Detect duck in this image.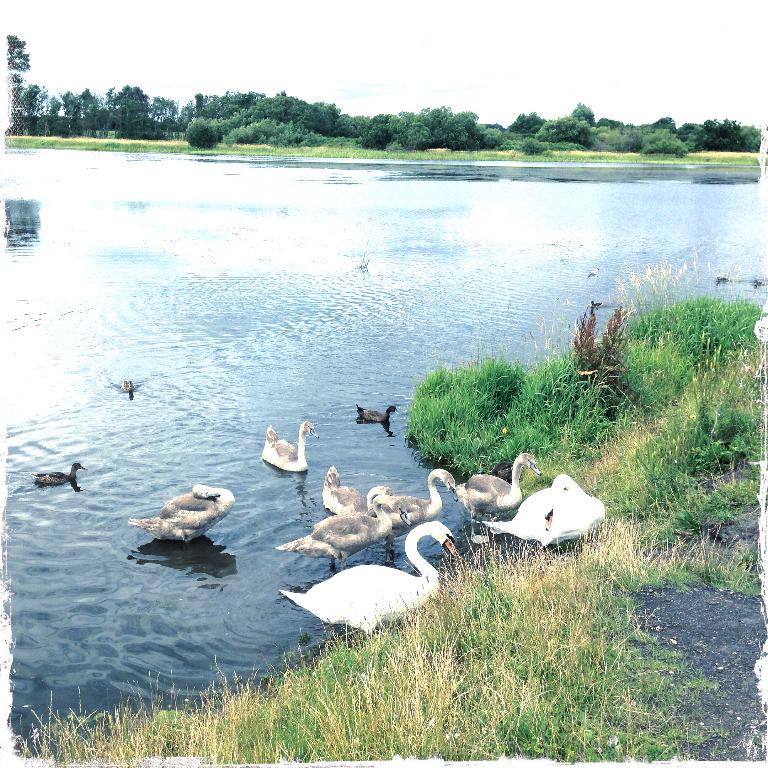
Detection: [left=278, top=520, right=458, bottom=642].
